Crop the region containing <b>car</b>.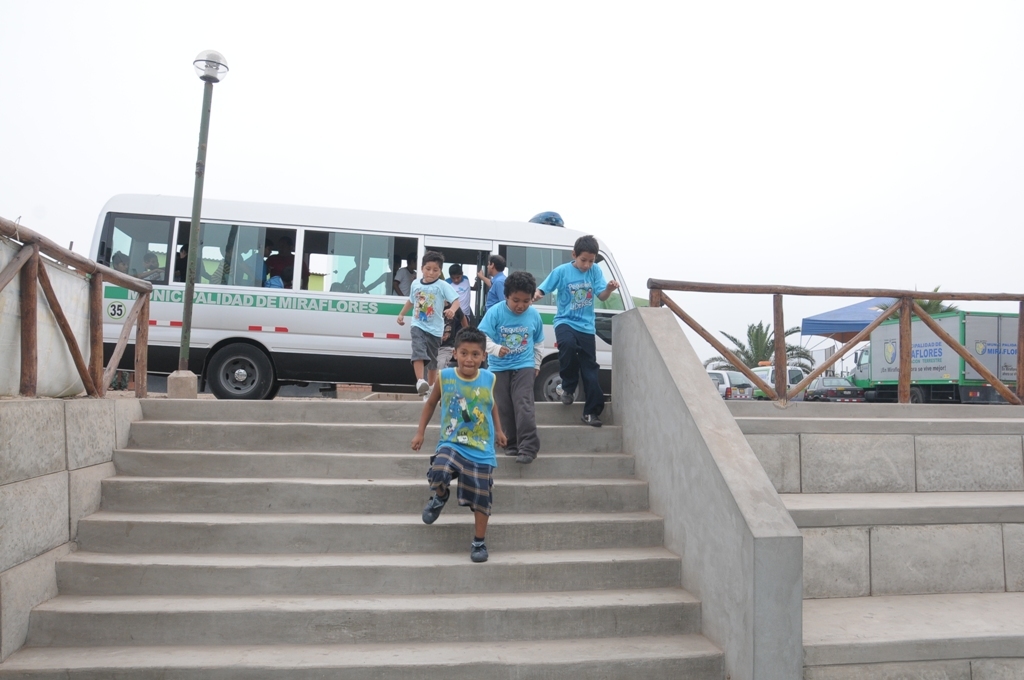
Crop region: region(748, 362, 807, 399).
